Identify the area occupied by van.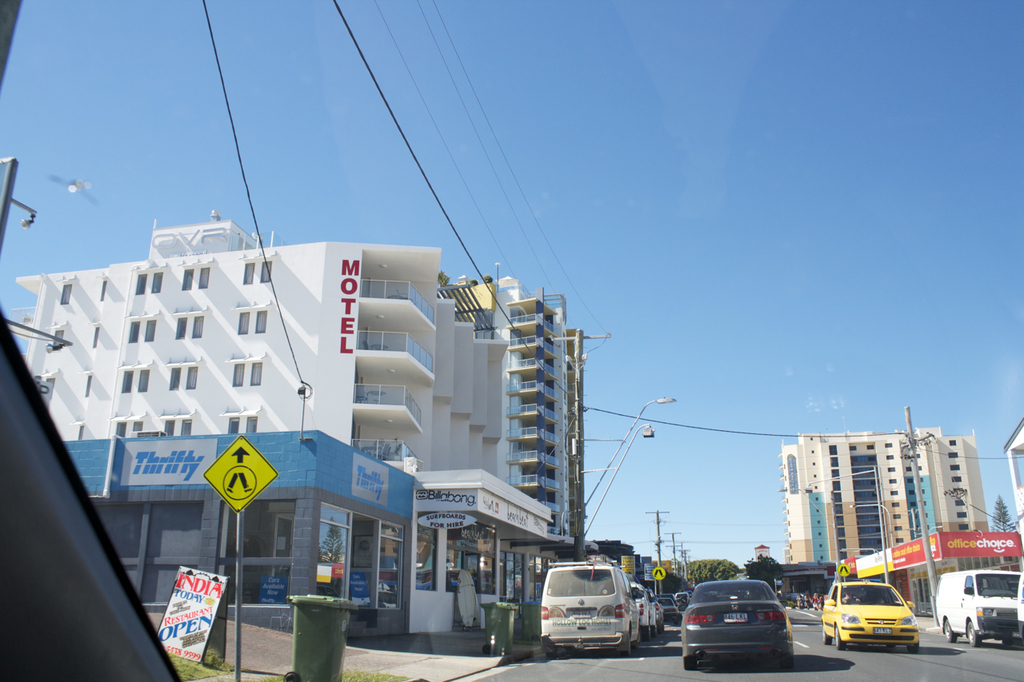
Area: pyautogui.locateOnScreen(935, 568, 1021, 648).
